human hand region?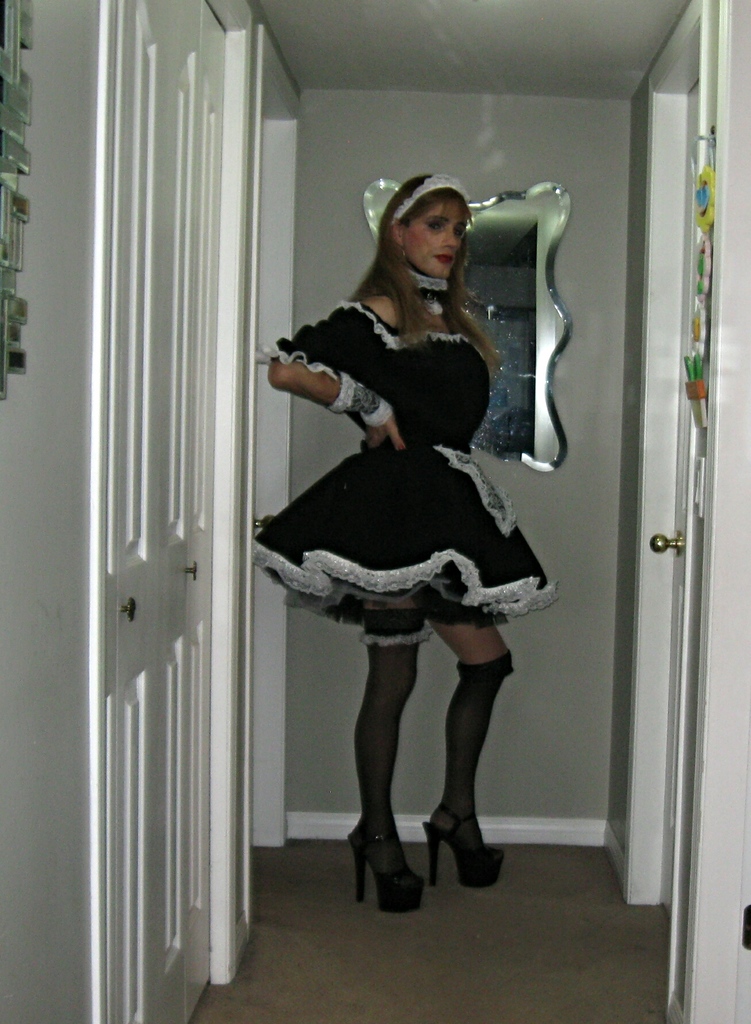
BBox(363, 405, 405, 452)
